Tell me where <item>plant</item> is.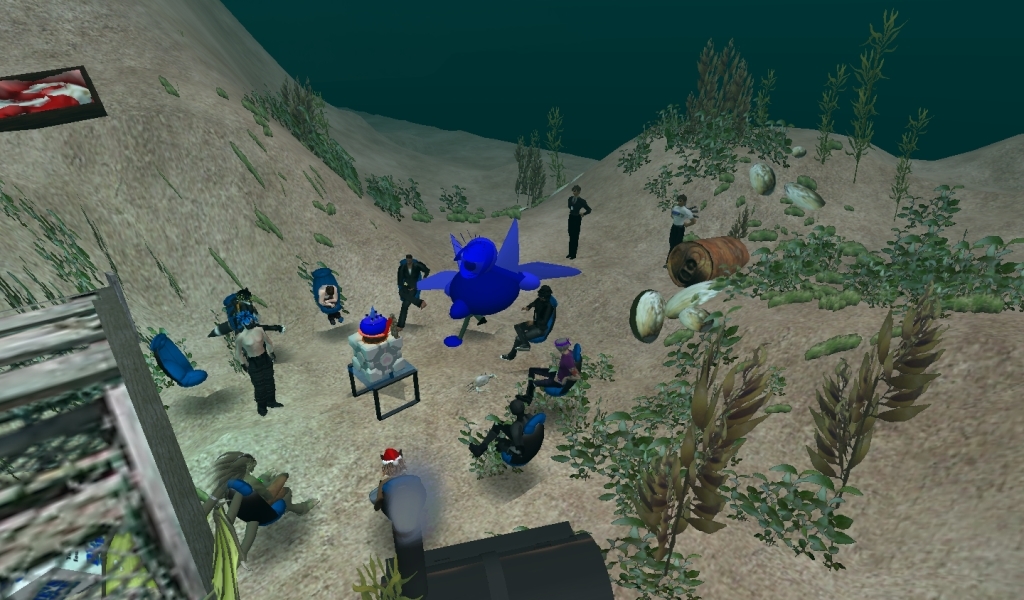
<item>plant</item> is at <box>513,129,549,199</box>.
